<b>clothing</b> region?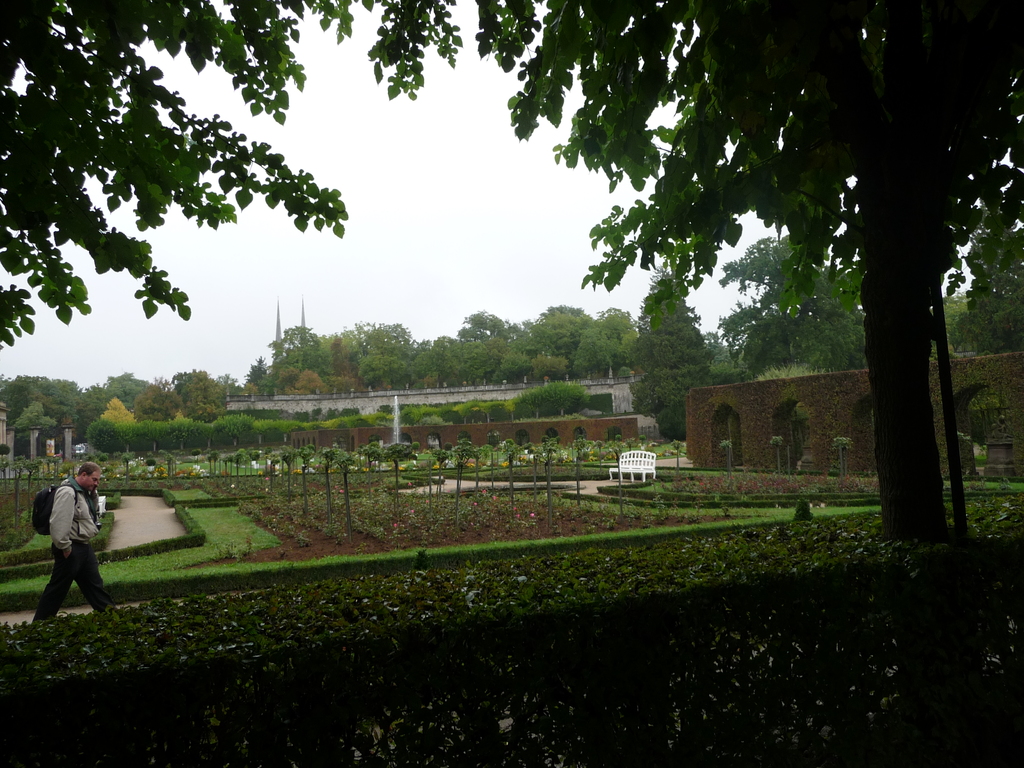
bbox=[22, 459, 111, 640]
